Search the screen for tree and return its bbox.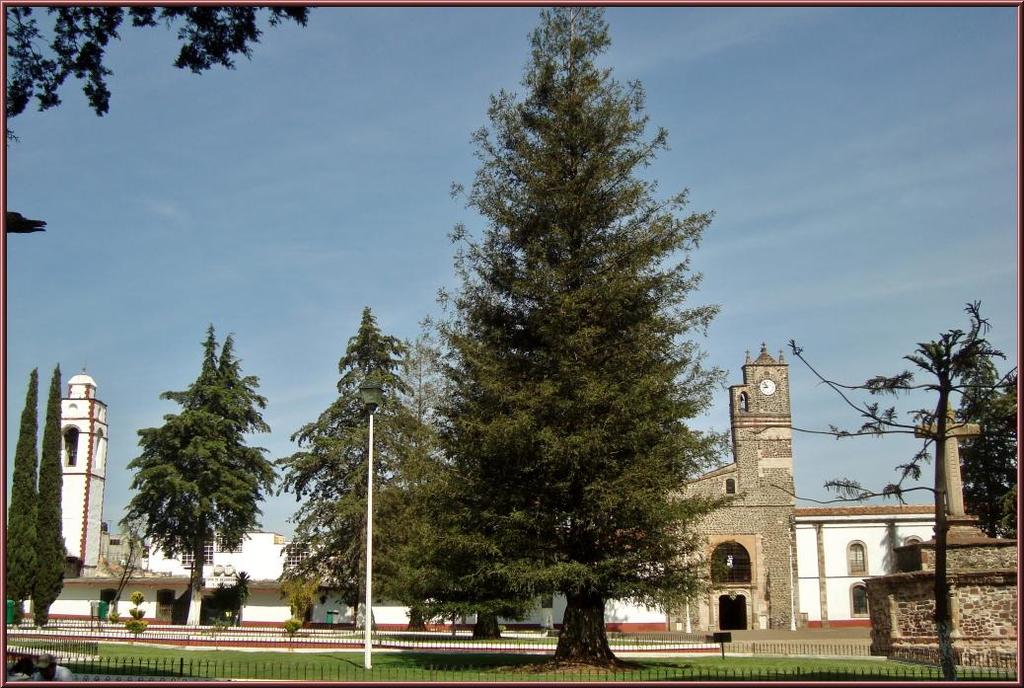
Found: (x1=2, y1=365, x2=38, y2=619).
